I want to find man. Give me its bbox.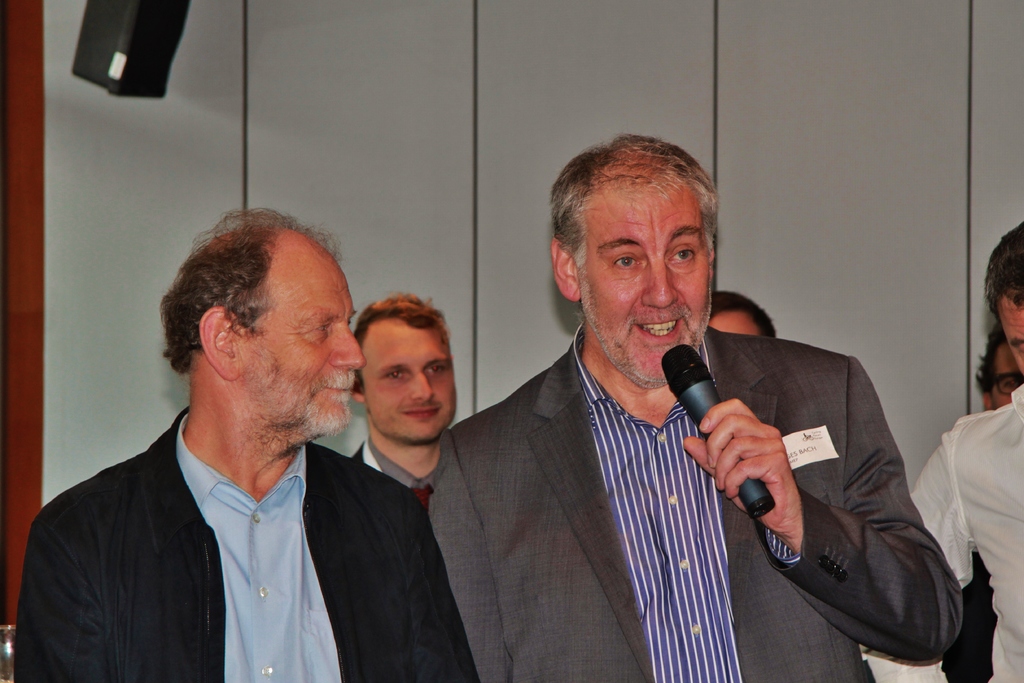
box=[424, 133, 967, 682].
